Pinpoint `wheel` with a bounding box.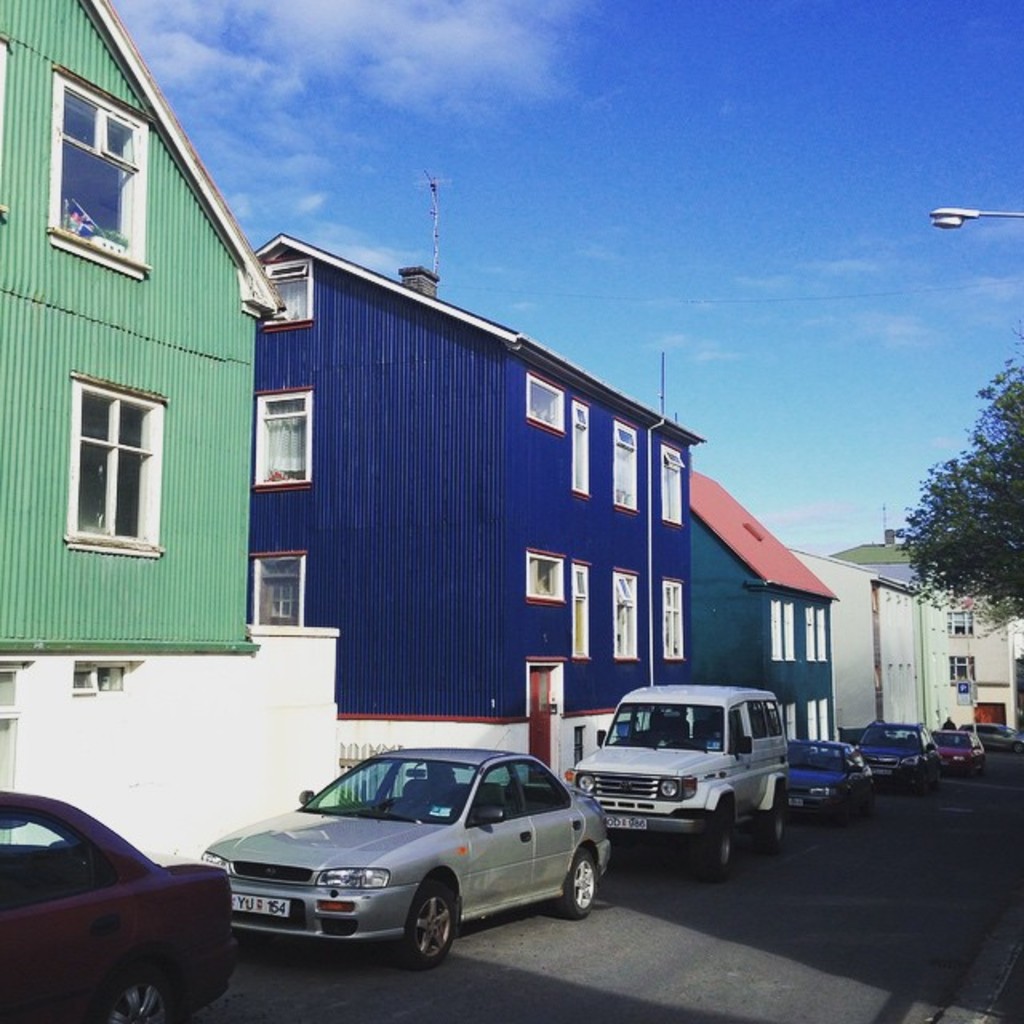
detection(856, 790, 874, 816).
